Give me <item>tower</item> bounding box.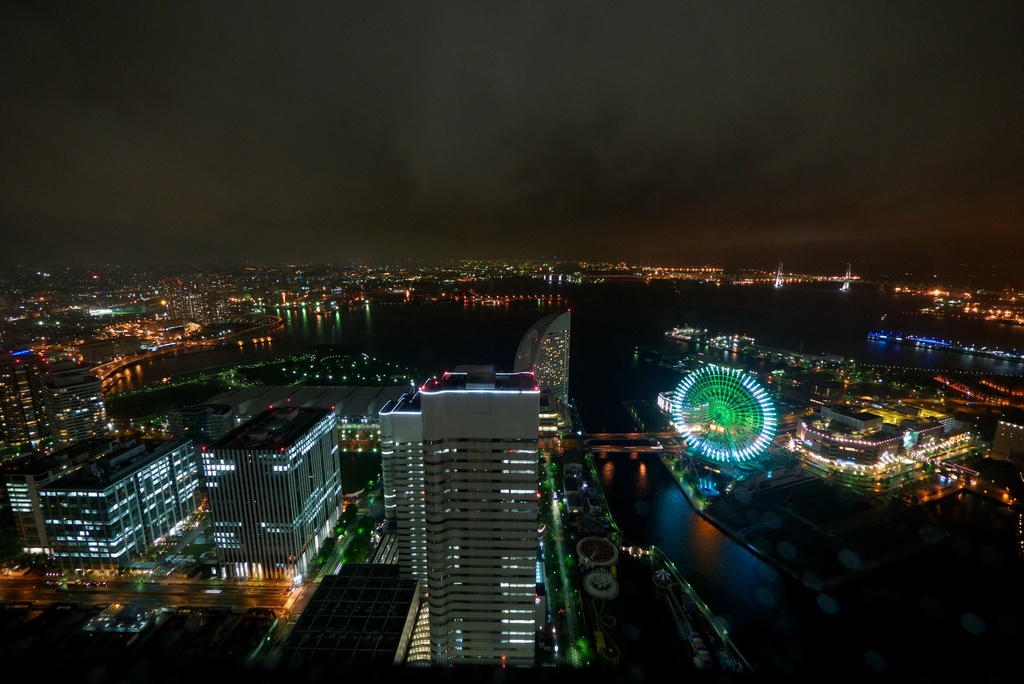
376 356 582 676.
